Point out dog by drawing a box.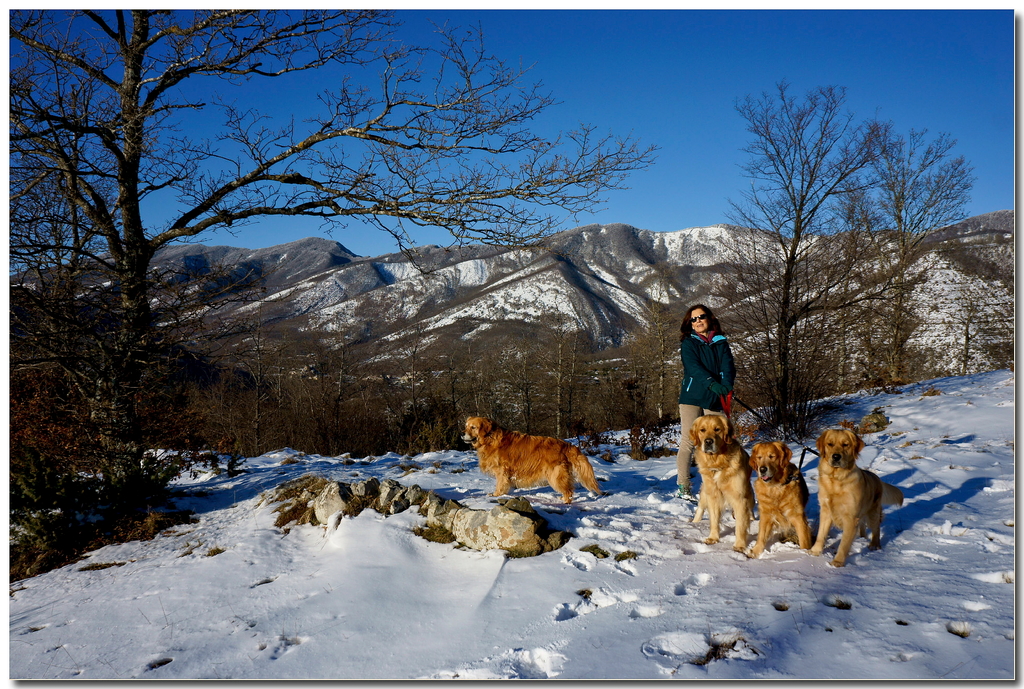
[806, 428, 902, 569].
